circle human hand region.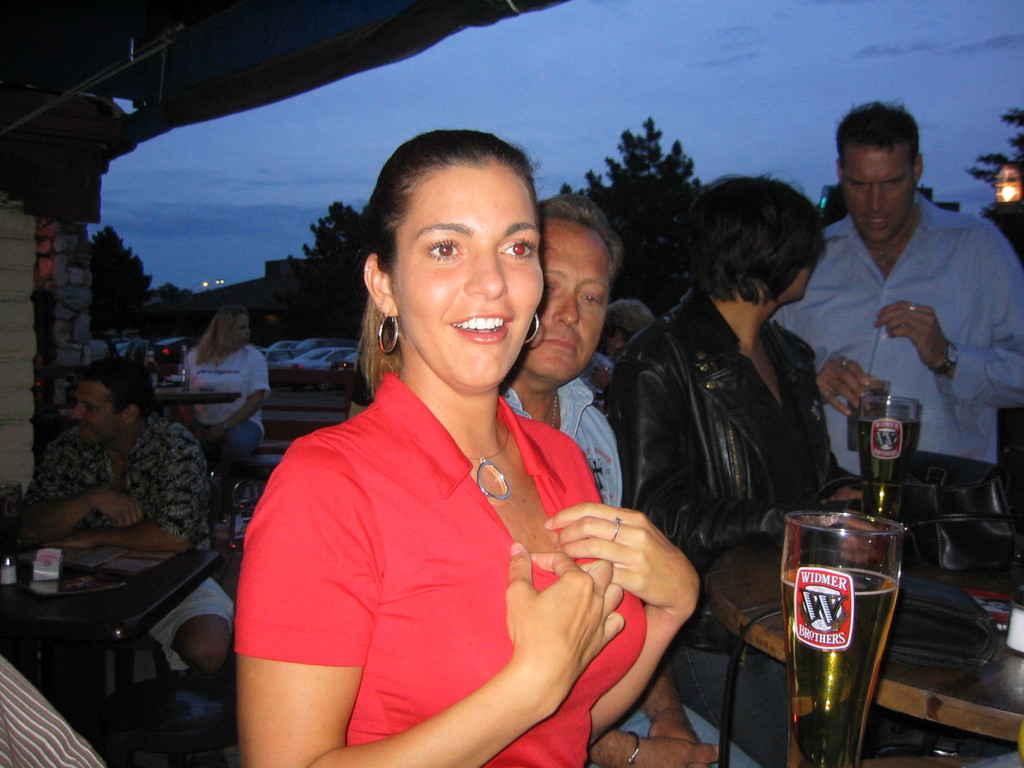
Region: {"left": 812, "top": 353, "right": 882, "bottom": 421}.
